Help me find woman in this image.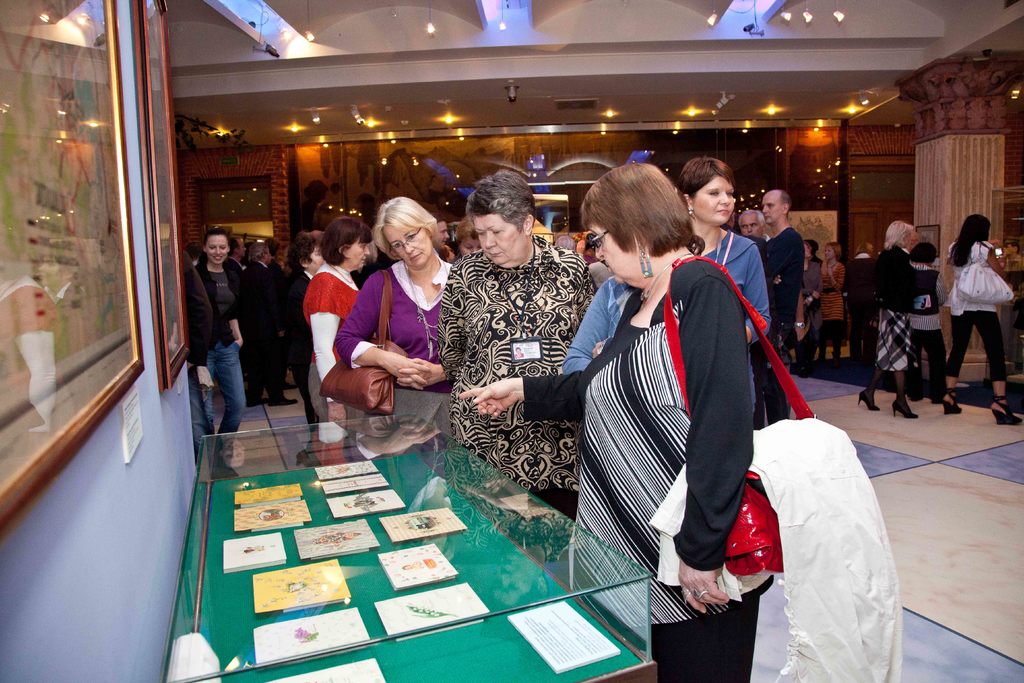
Found it: box(680, 155, 780, 436).
